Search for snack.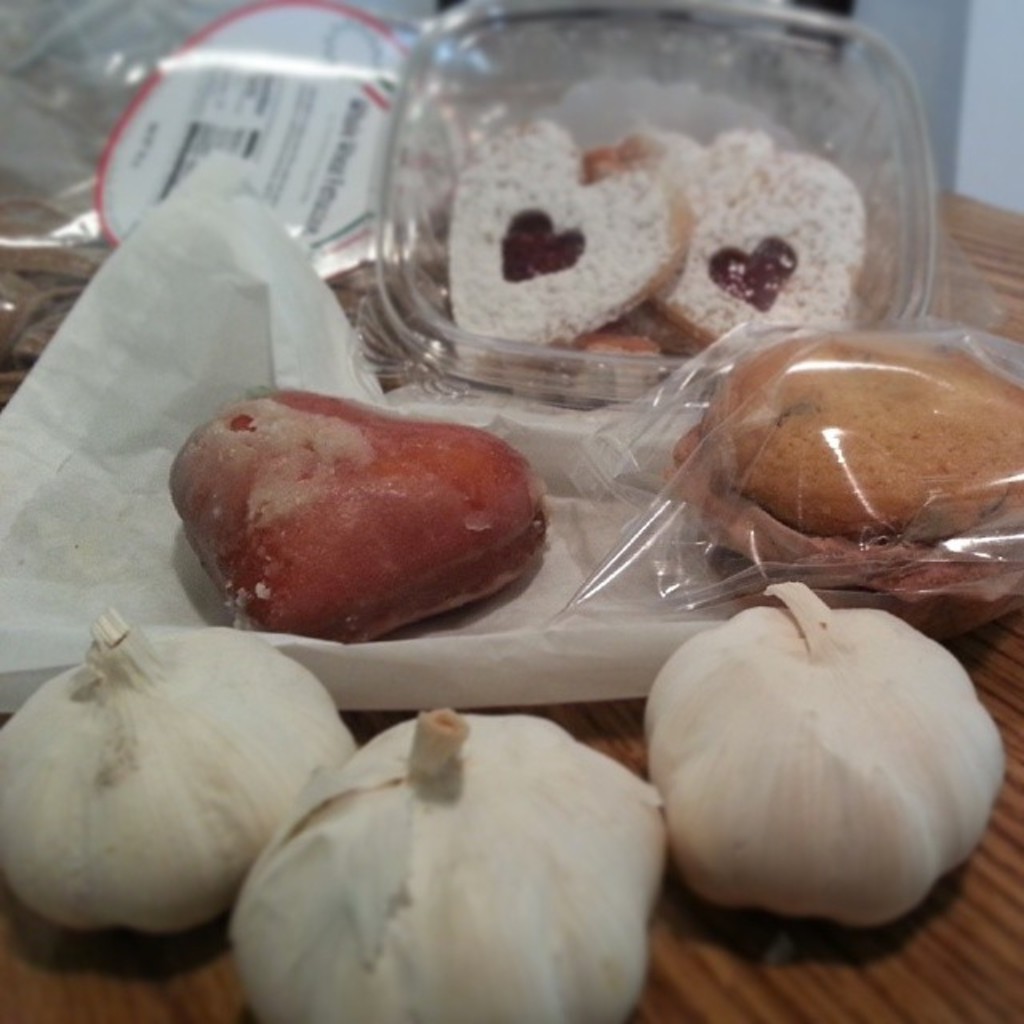
Found at 446,118,882,341.
